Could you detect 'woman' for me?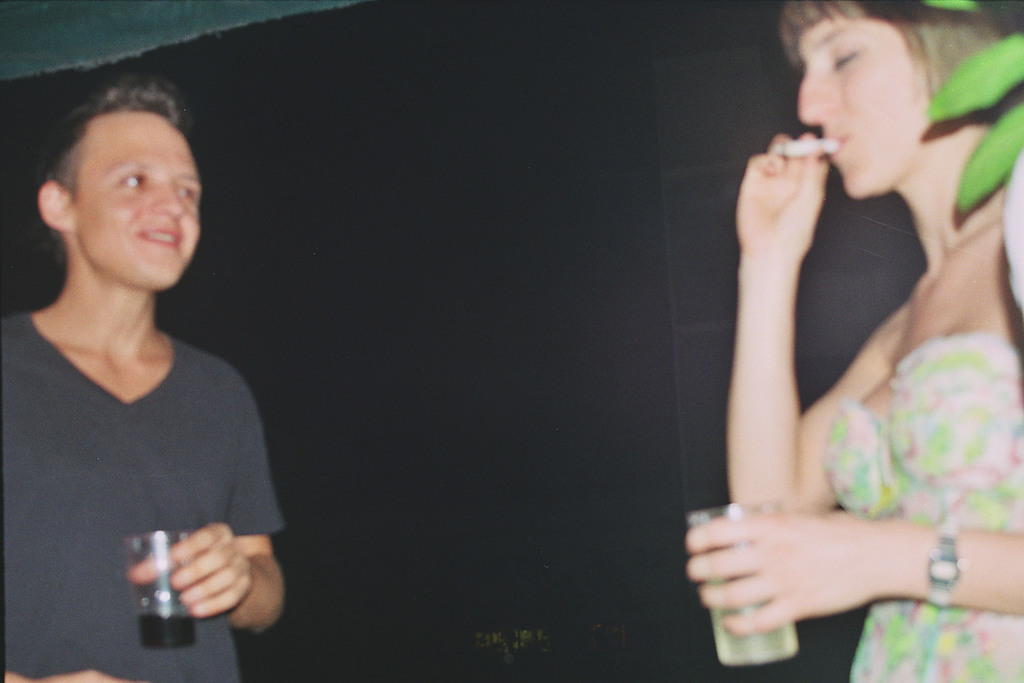
Detection result: (left=664, top=4, right=993, bottom=668).
